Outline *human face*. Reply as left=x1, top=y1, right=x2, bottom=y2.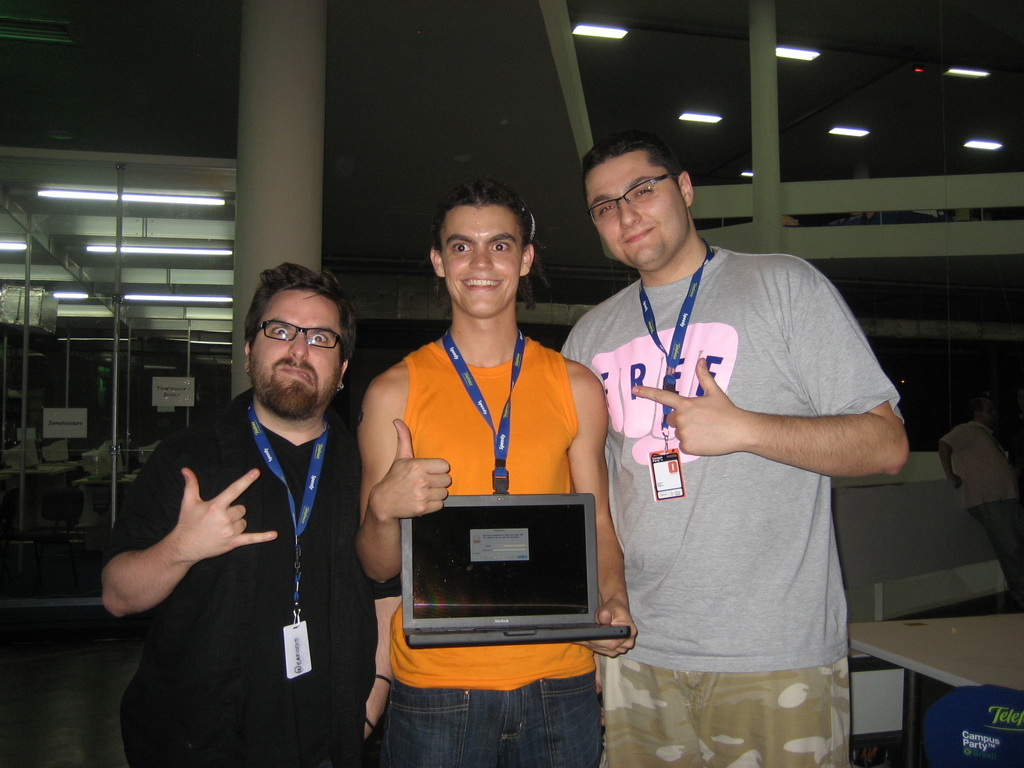
left=250, top=287, right=342, bottom=415.
